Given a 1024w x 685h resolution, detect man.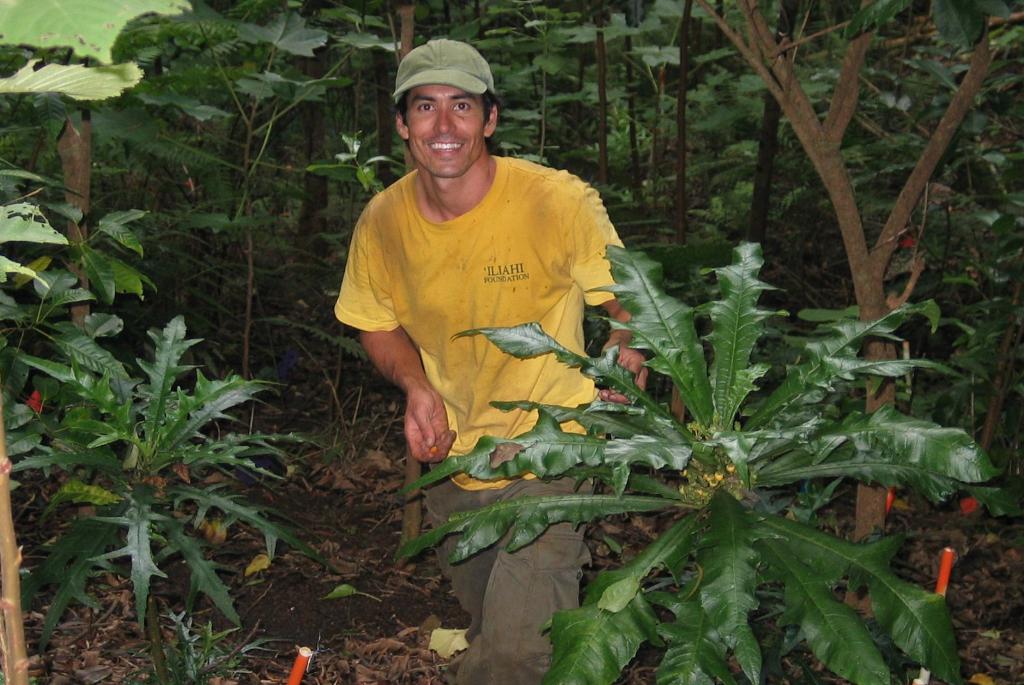
rect(333, 36, 652, 684).
